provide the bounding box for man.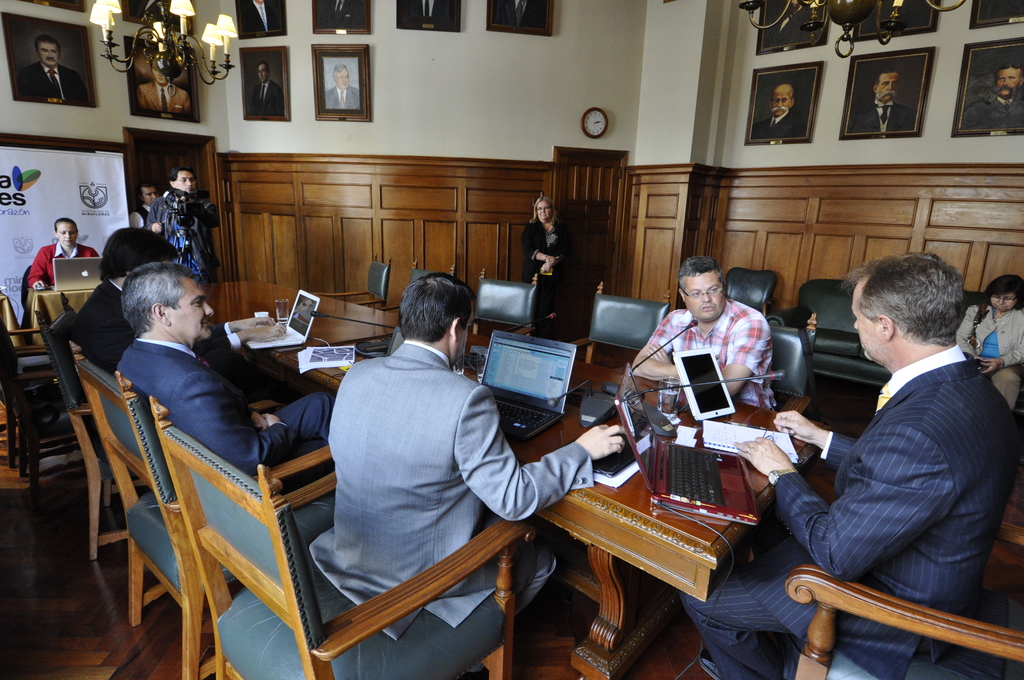
x1=847, y1=68, x2=913, y2=133.
